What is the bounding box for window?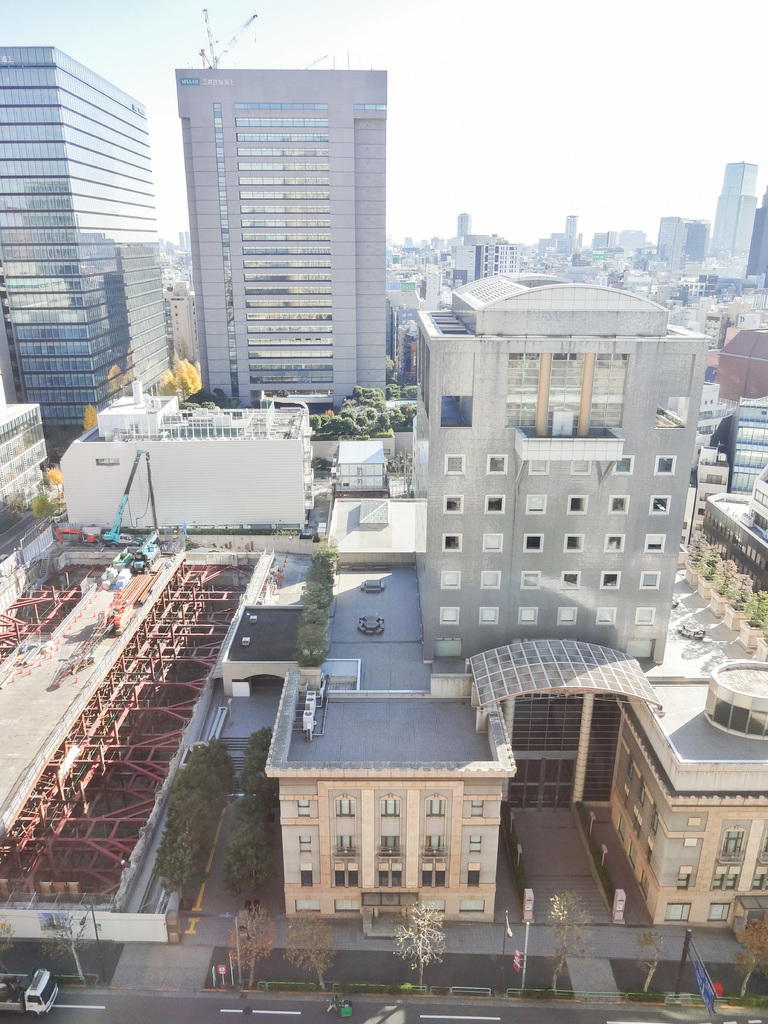
(600,527,625,554).
